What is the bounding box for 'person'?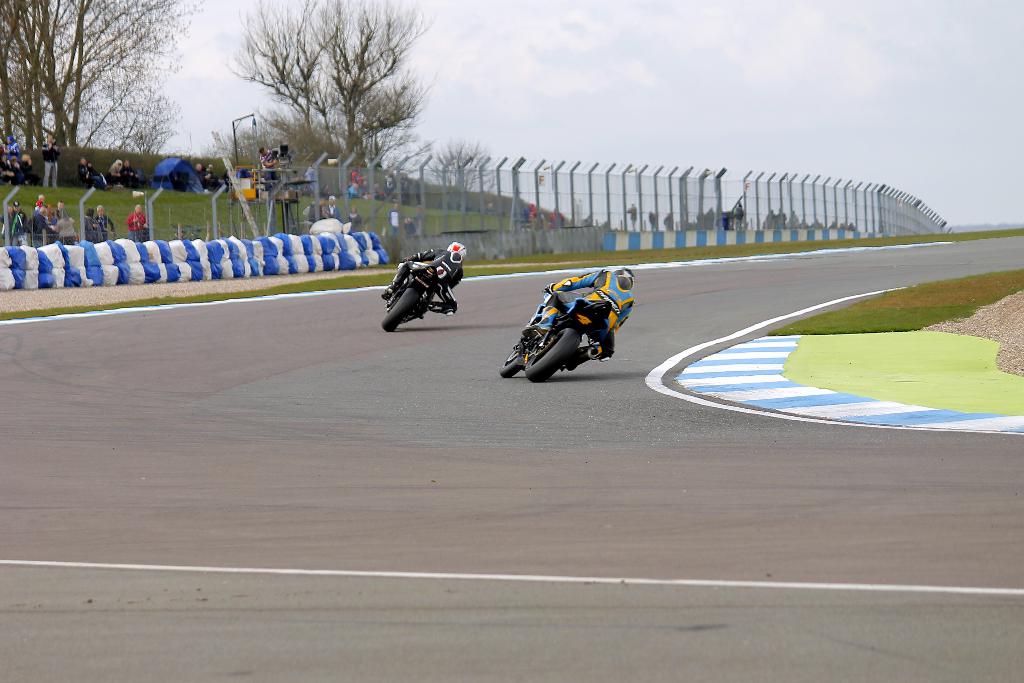
[left=41, top=135, right=60, bottom=186].
